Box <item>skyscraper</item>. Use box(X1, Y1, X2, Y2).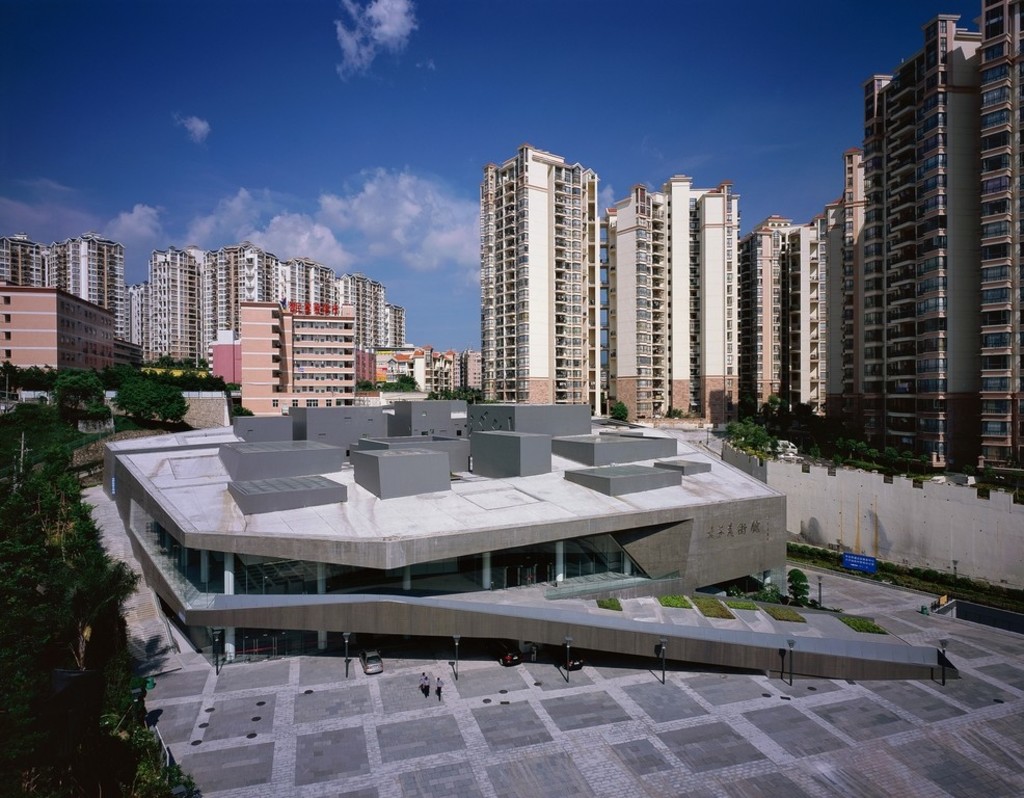
box(480, 137, 588, 403).
